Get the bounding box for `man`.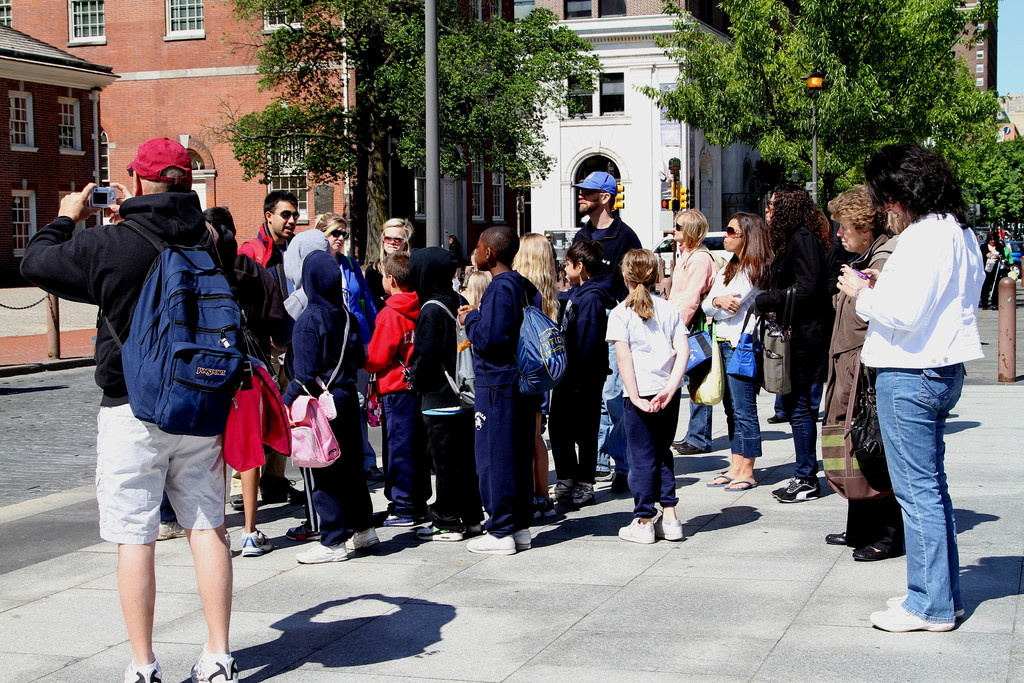
pyautogui.locateOnScreen(50, 144, 273, 643).
